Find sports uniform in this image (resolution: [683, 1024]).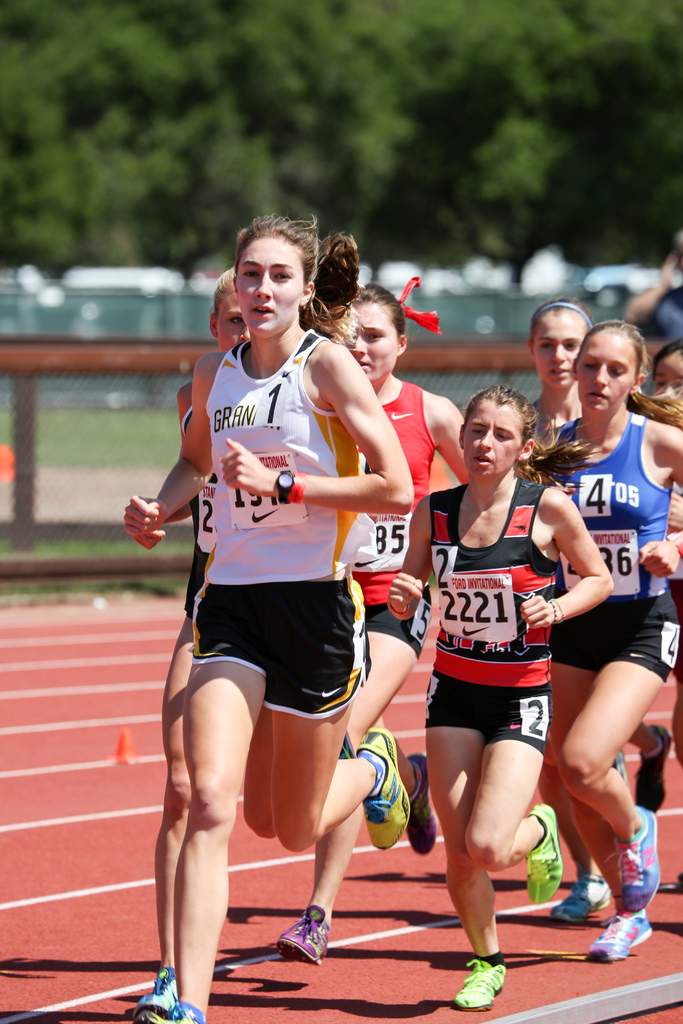
552/424/682/735.
